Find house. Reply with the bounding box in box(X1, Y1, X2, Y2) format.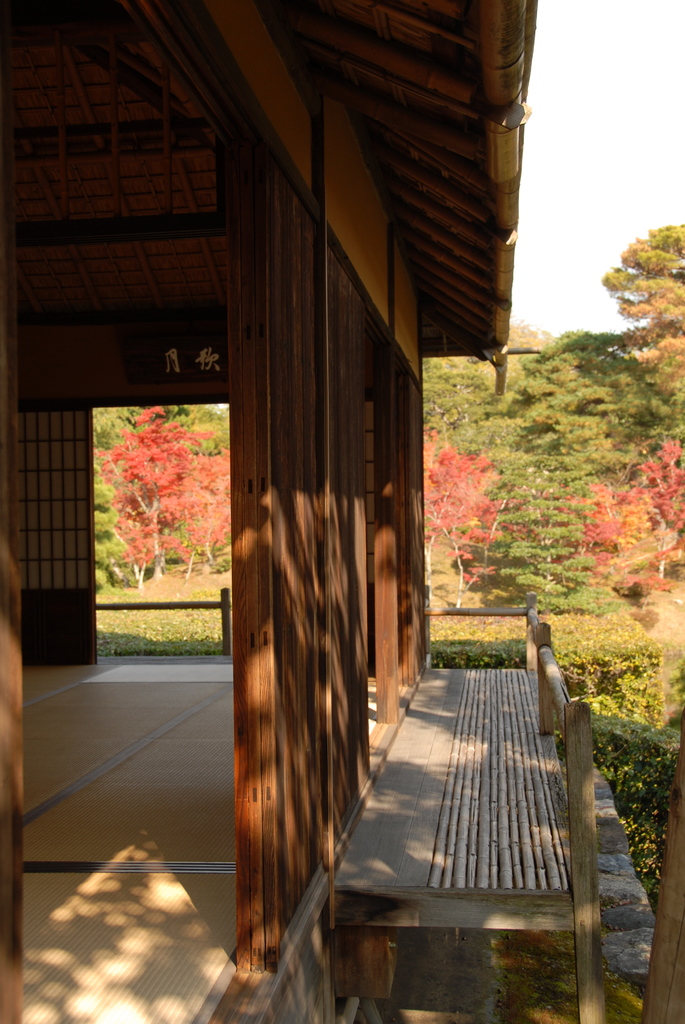
box(0, 0, 666, 1020).
